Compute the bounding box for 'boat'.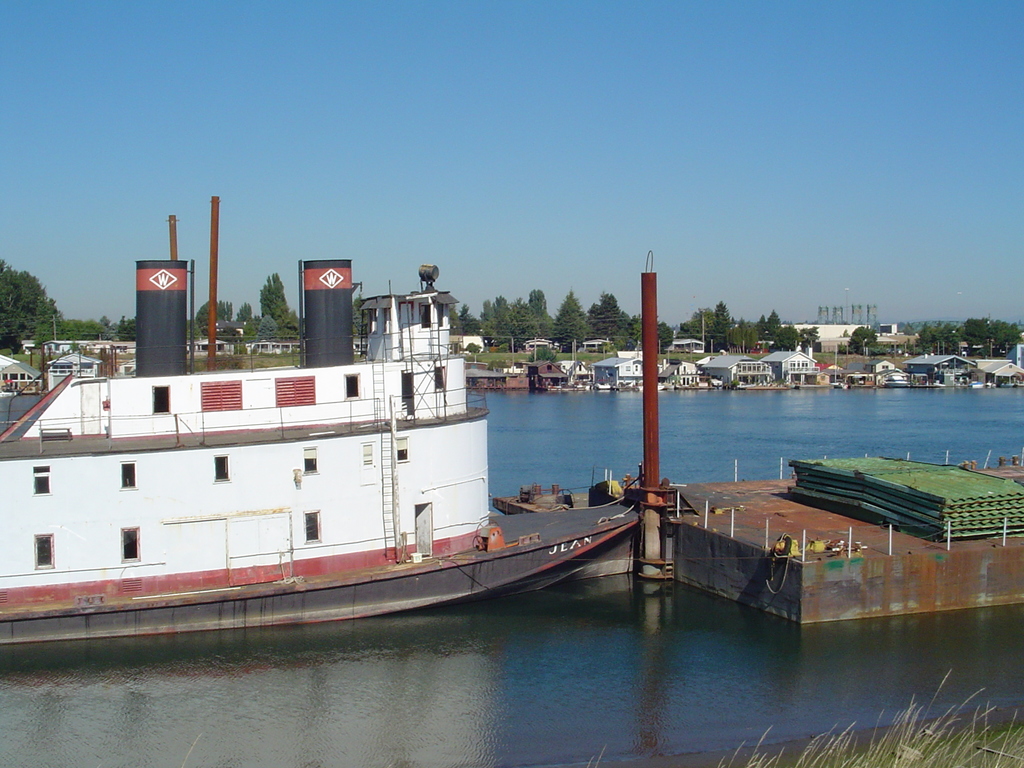
bbox=(637, 382, 664, 392).
